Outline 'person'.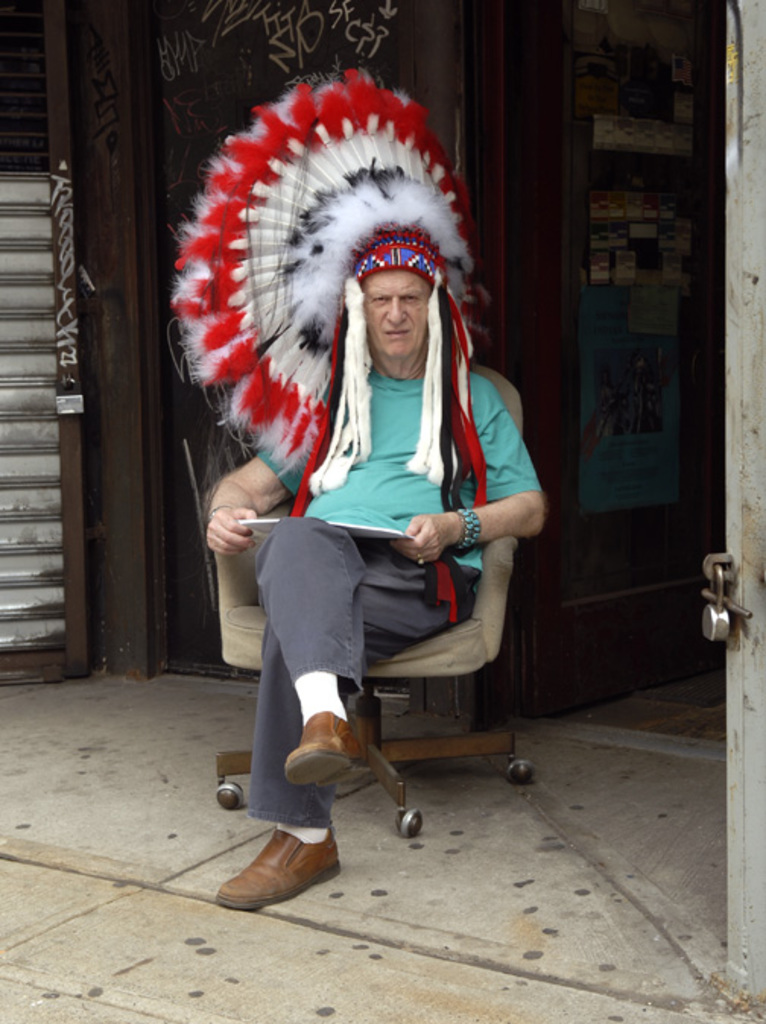
Outline: [left=202, top=220, right=549, bottom=922].
